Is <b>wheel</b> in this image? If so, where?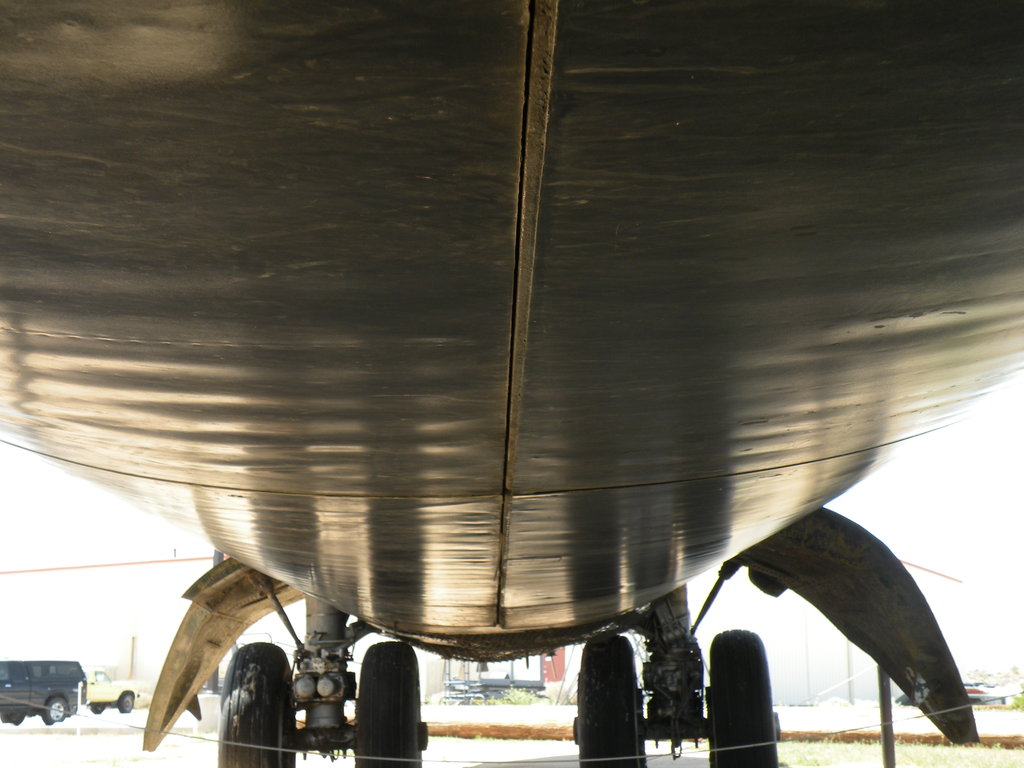
Yes, at 117:692:133:716.
